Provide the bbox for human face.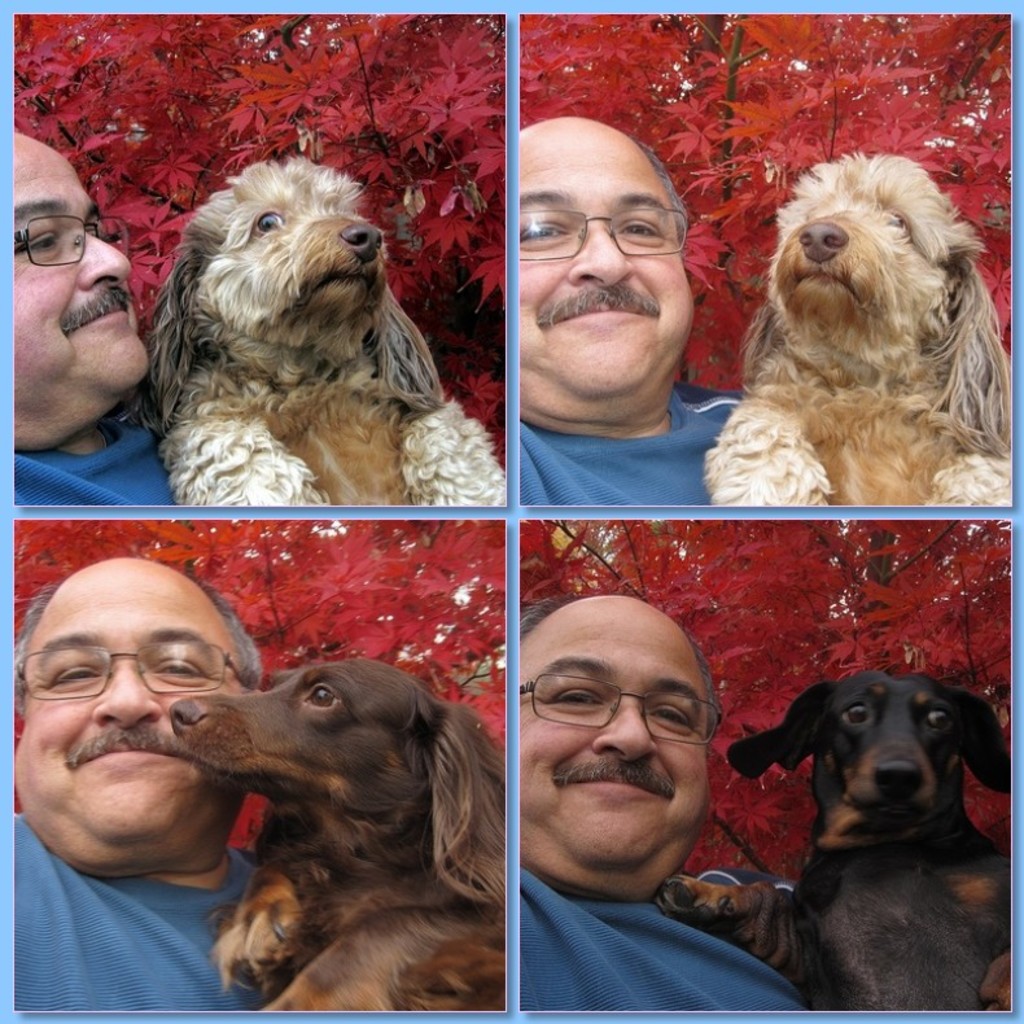
(6,137,134,391).
